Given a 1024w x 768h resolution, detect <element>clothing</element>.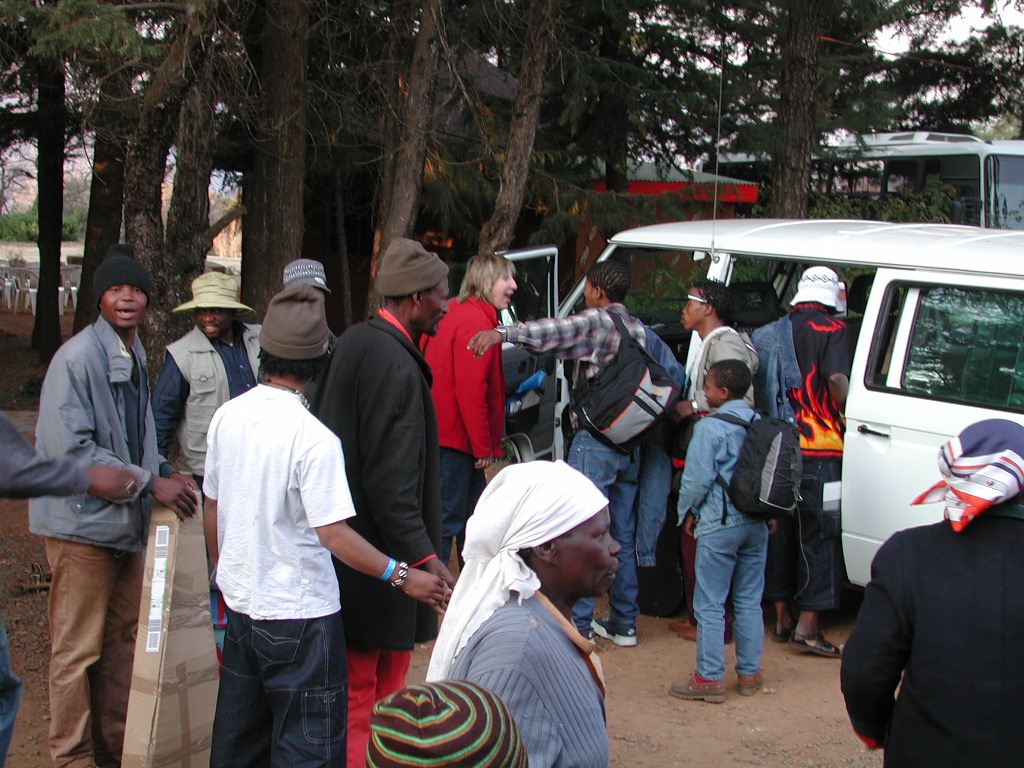
843:505:1021:761.
